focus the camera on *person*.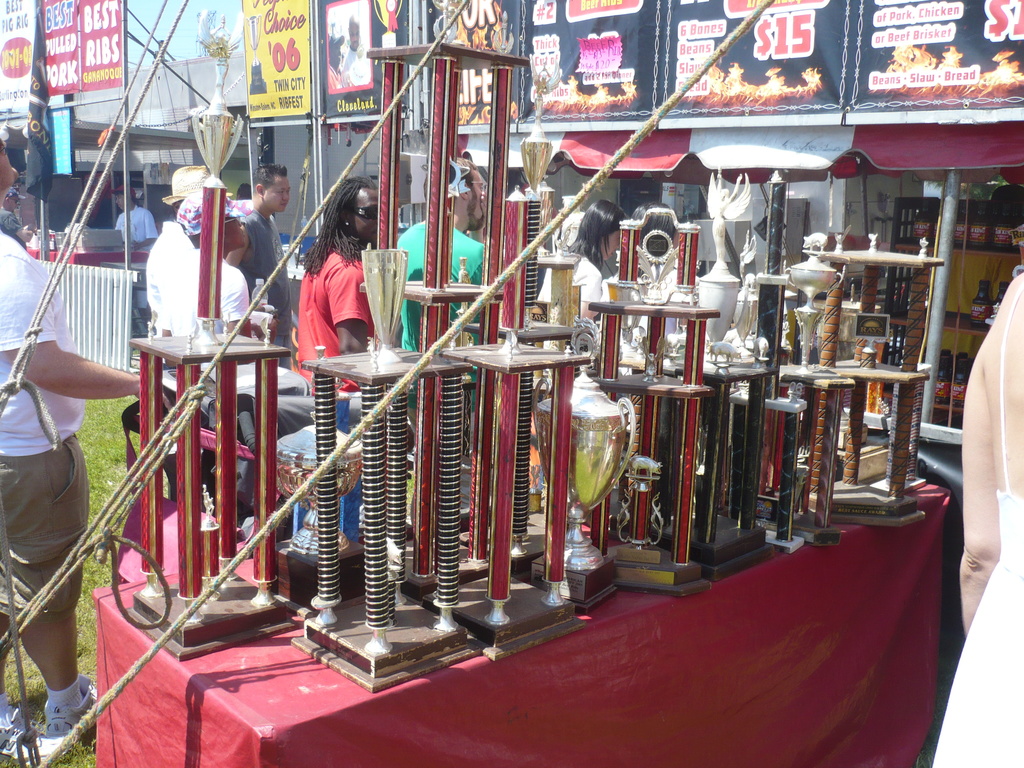
Focus region: locate(288, 179, 381, 556).
